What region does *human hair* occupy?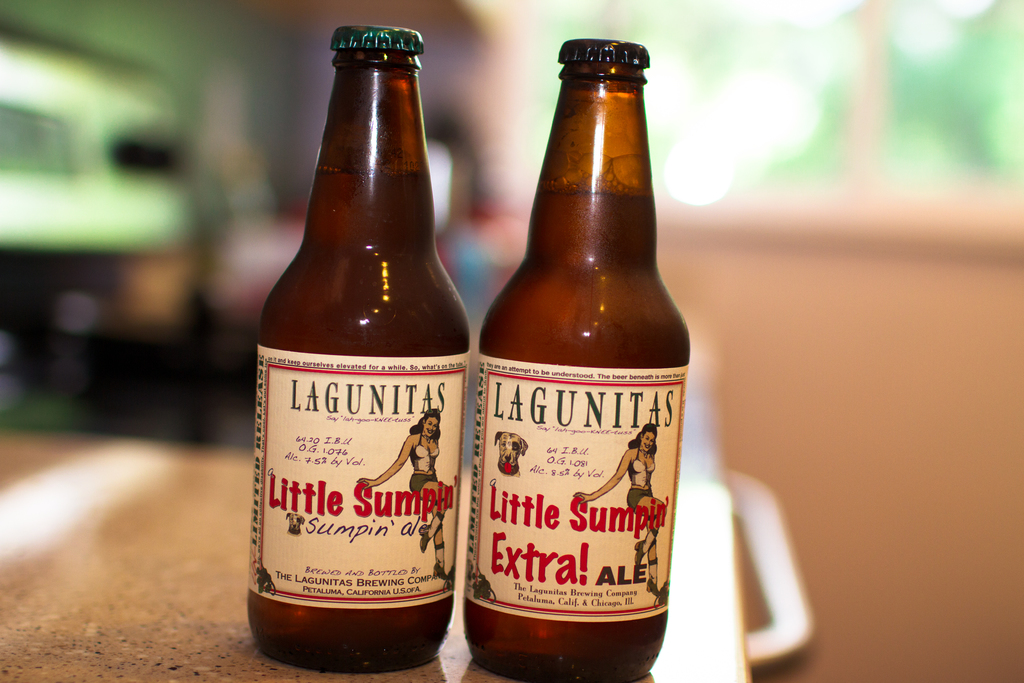
[left=628, top=423, right=653, bottom=452].
